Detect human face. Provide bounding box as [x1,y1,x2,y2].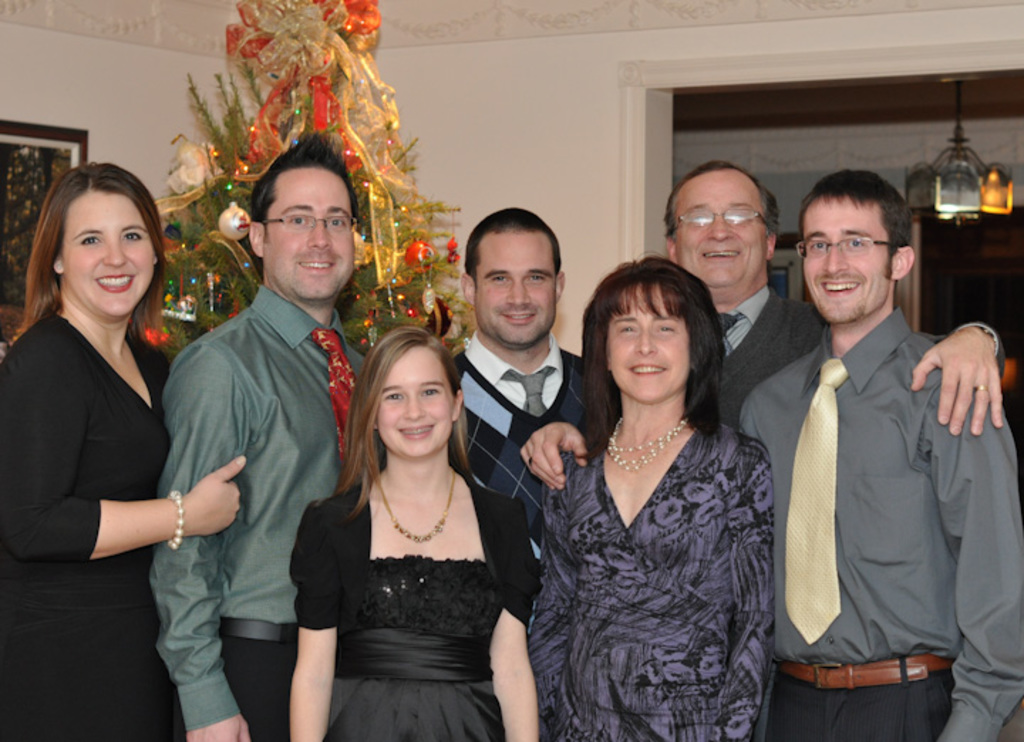
[61,192,158,321].
